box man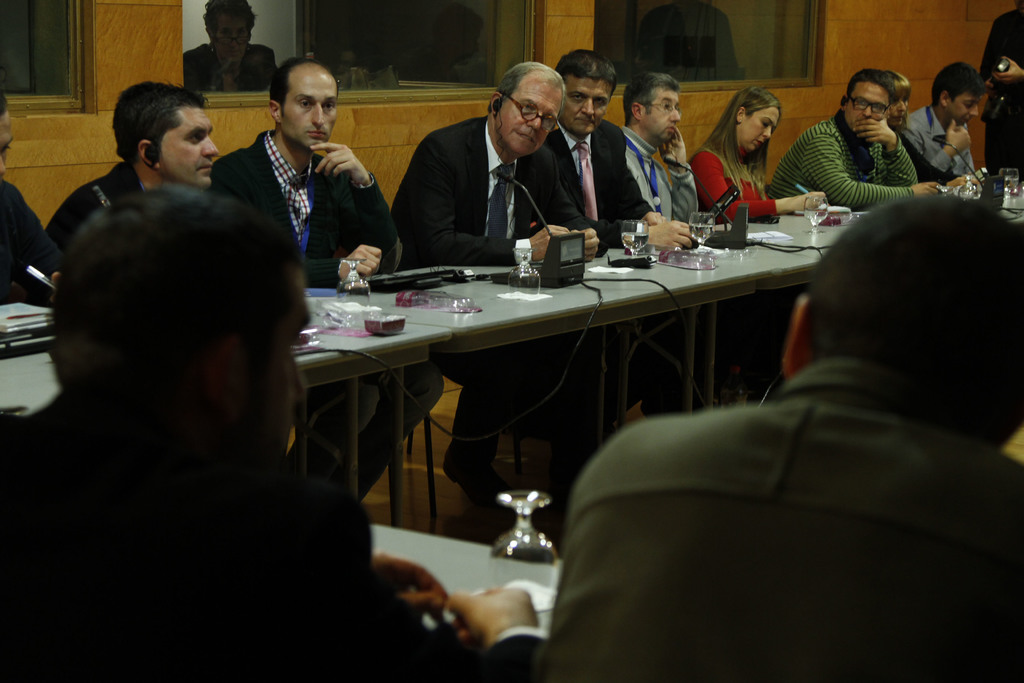
select_region(11, 105, 346, 597)
